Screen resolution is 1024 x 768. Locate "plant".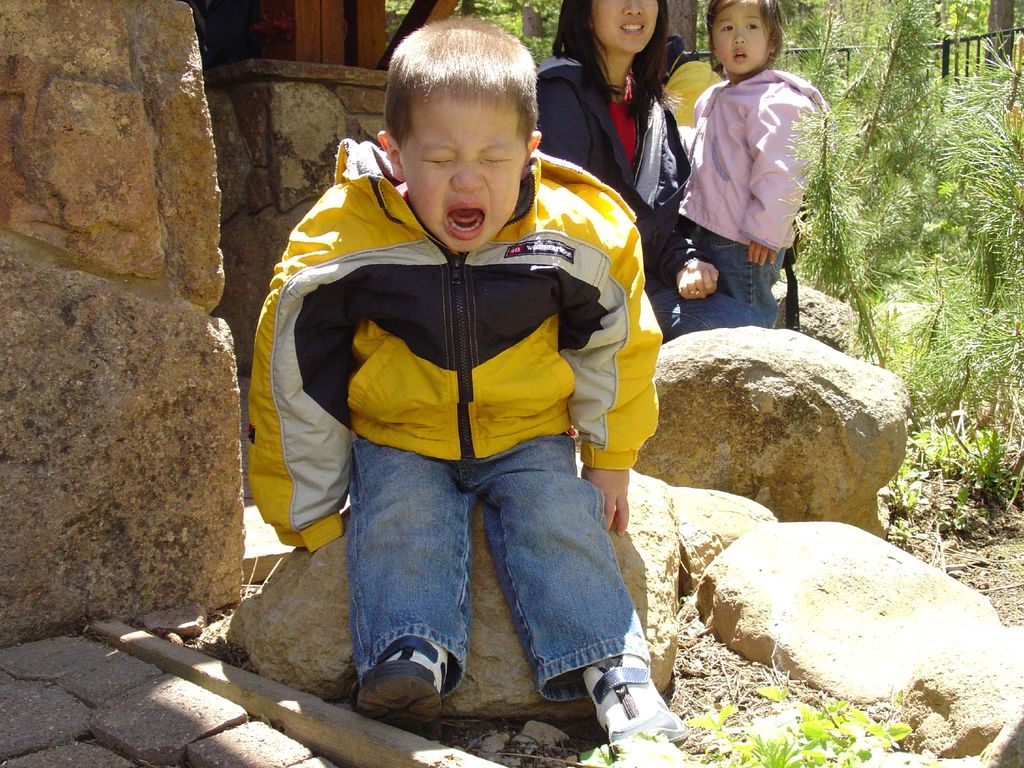
l=768, t=0, r=871, b=147.
